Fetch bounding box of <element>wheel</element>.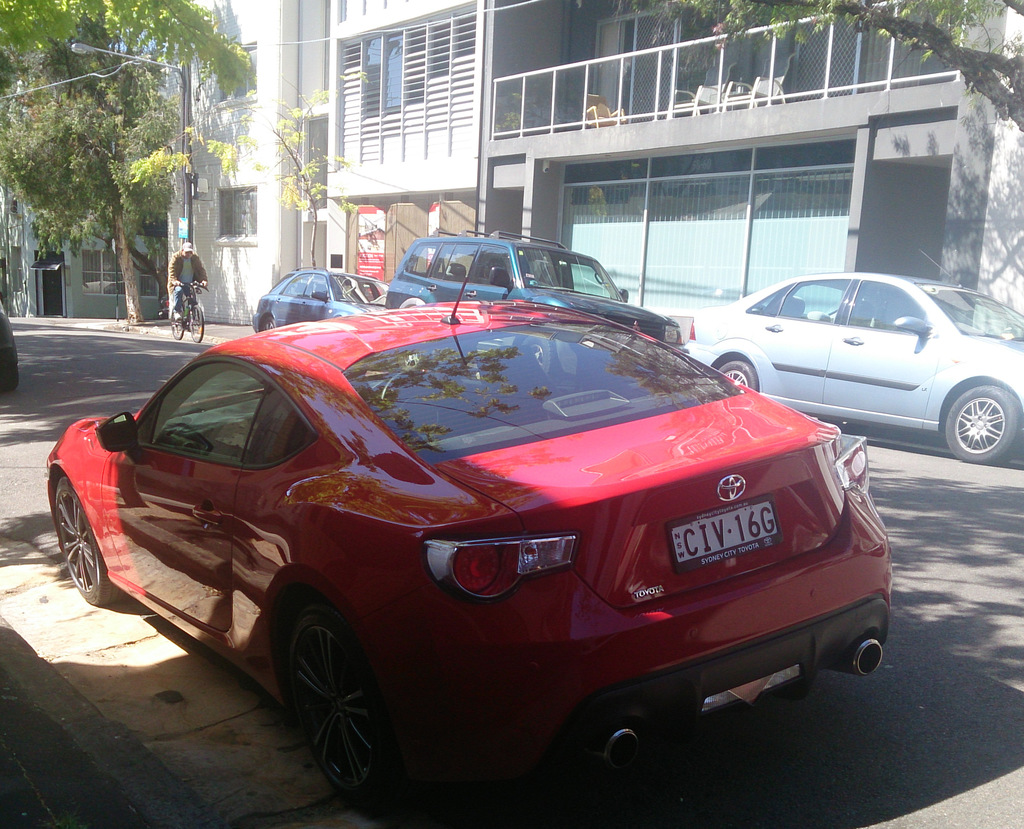
Bbox: pyautogui.locateOnScreen(714, 358, 757, 399).
